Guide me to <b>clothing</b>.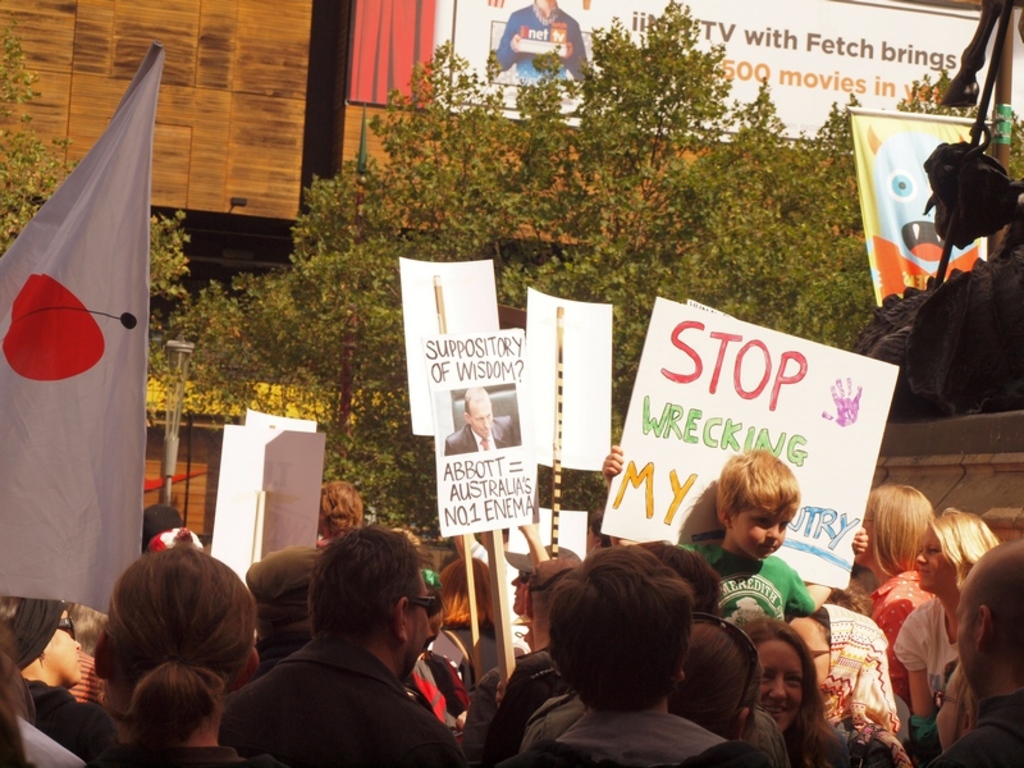
Guidance: [x1=211, y1=625, x2=462, y2=767].
